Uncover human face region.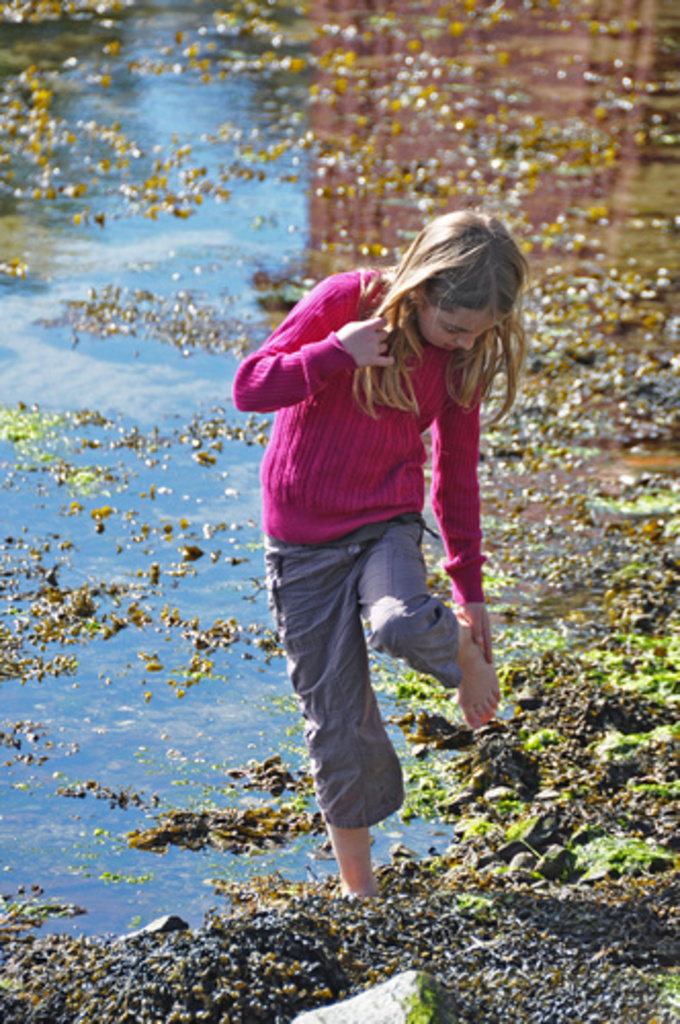
Uncovered: 416/301/502/350.
